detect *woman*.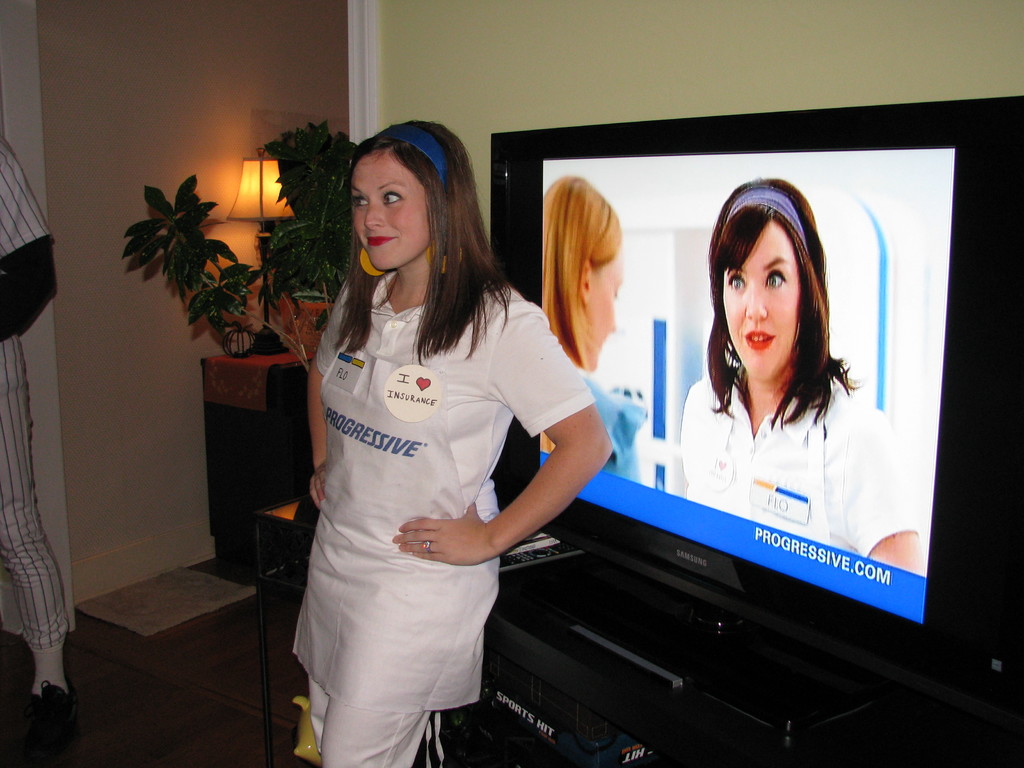
Detected at locate(274, 134, 583, 767).
